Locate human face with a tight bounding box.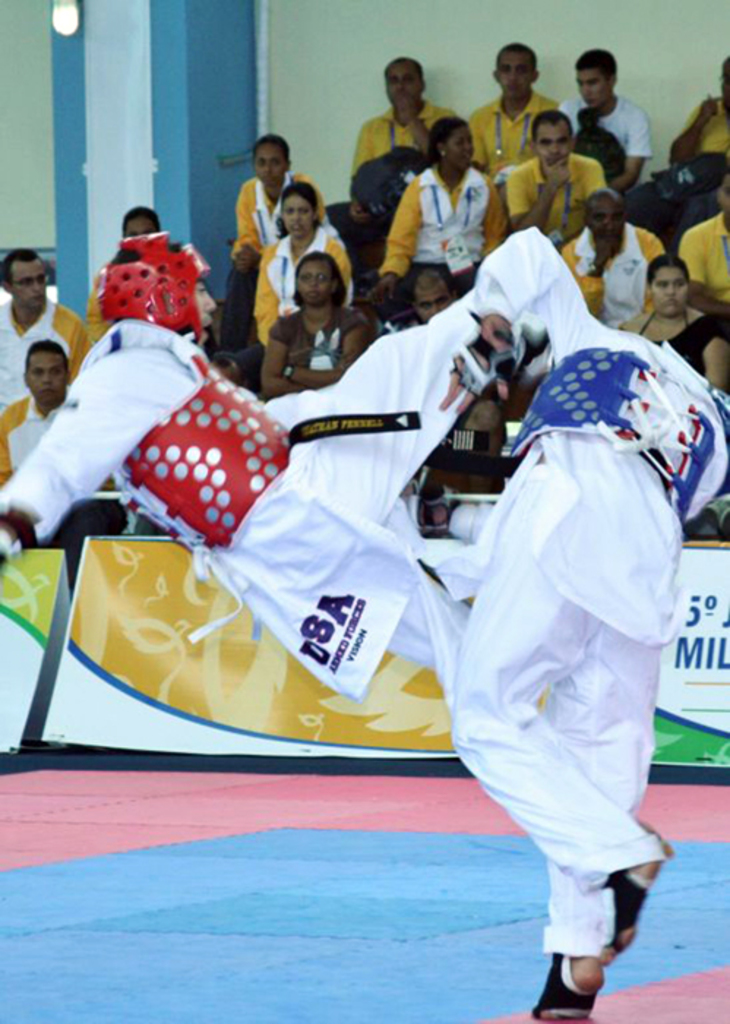
{"x1": 533, "y1": 113, "x2": 575, "y2": 165}.
